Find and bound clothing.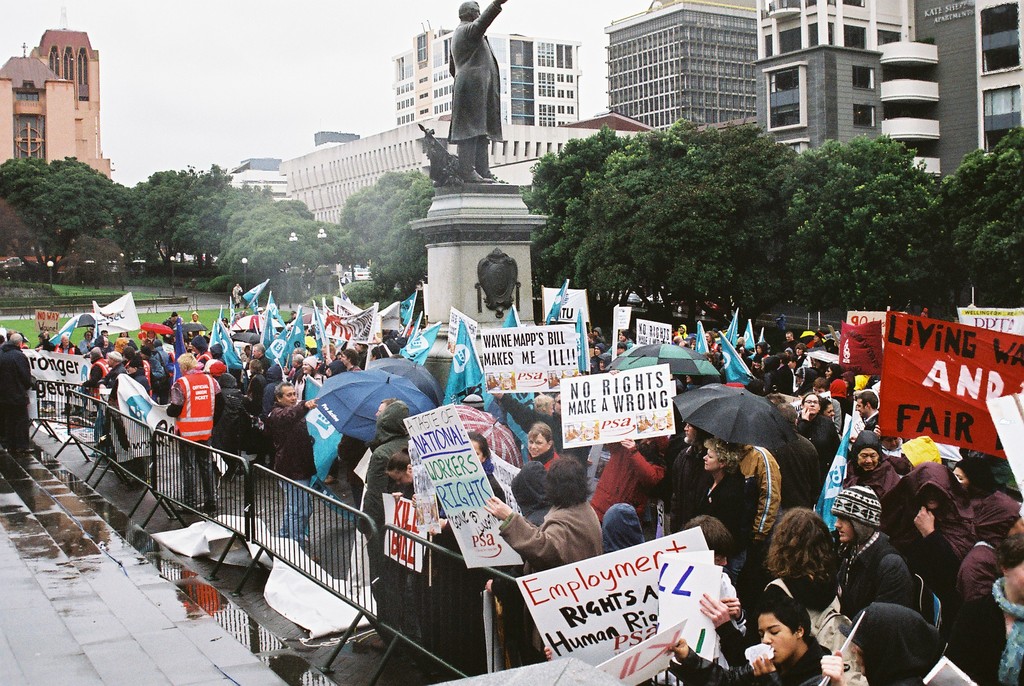
Bound: detection(694, 461, 748, 550).
